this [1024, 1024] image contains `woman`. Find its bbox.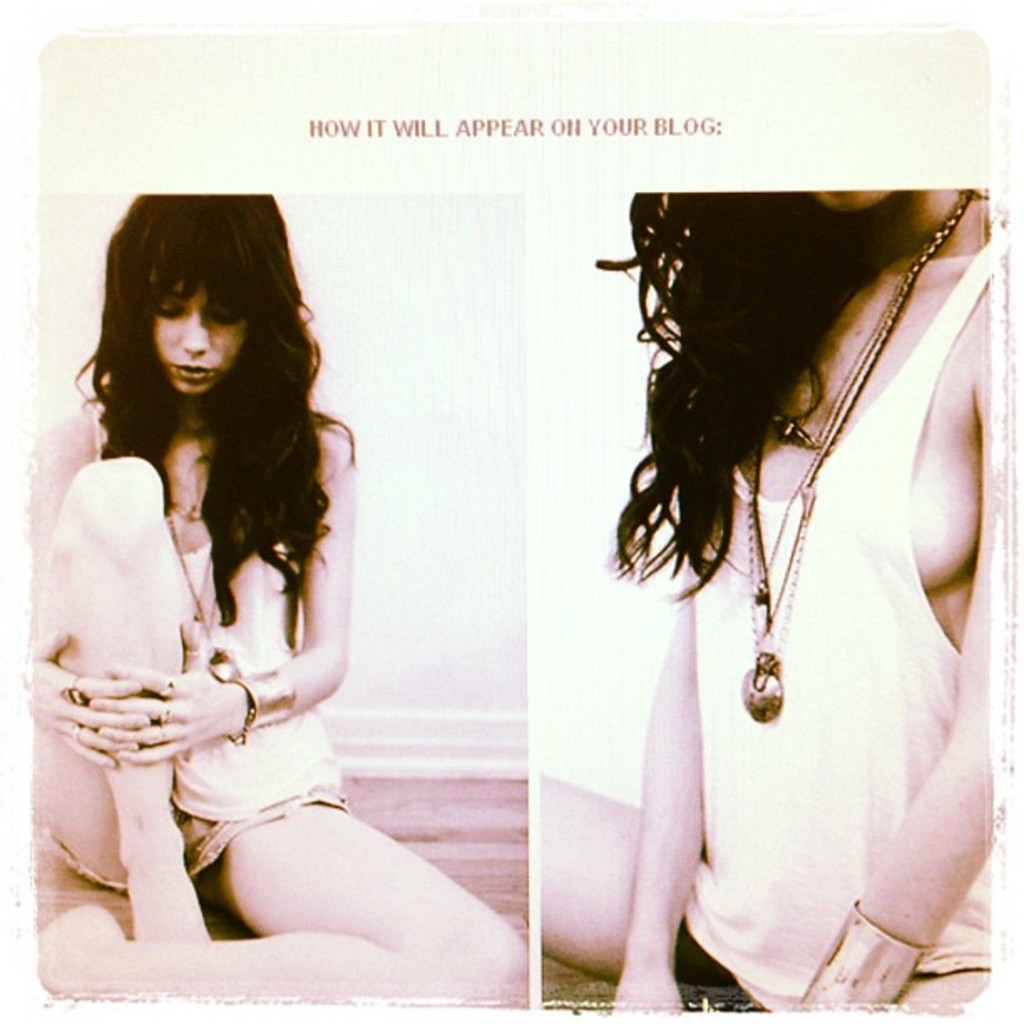
x1=12 y1=169 x2=438 y2=1002.
